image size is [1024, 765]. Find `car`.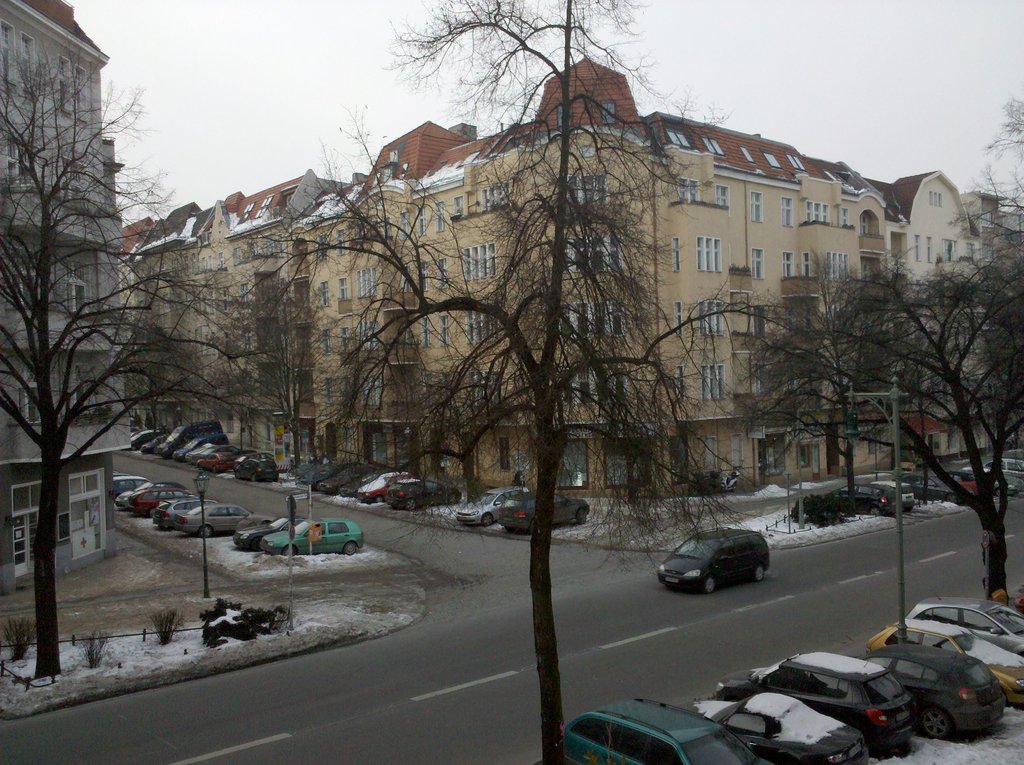
select_region(132, 430, 159, 442).
